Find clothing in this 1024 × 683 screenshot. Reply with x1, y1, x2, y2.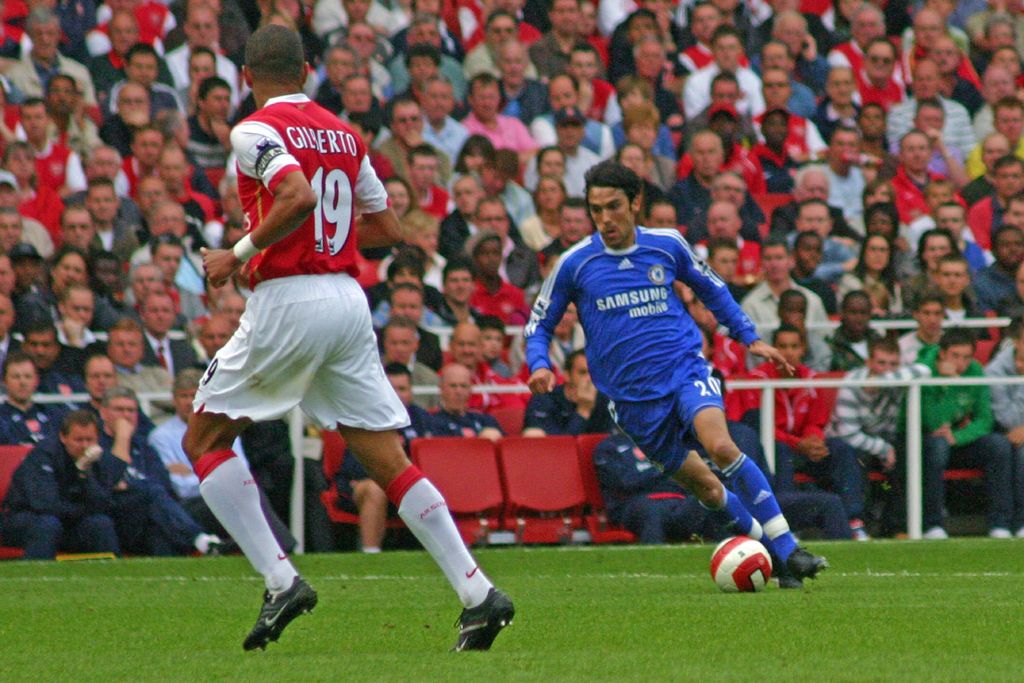
20, 210, 47, 259.
